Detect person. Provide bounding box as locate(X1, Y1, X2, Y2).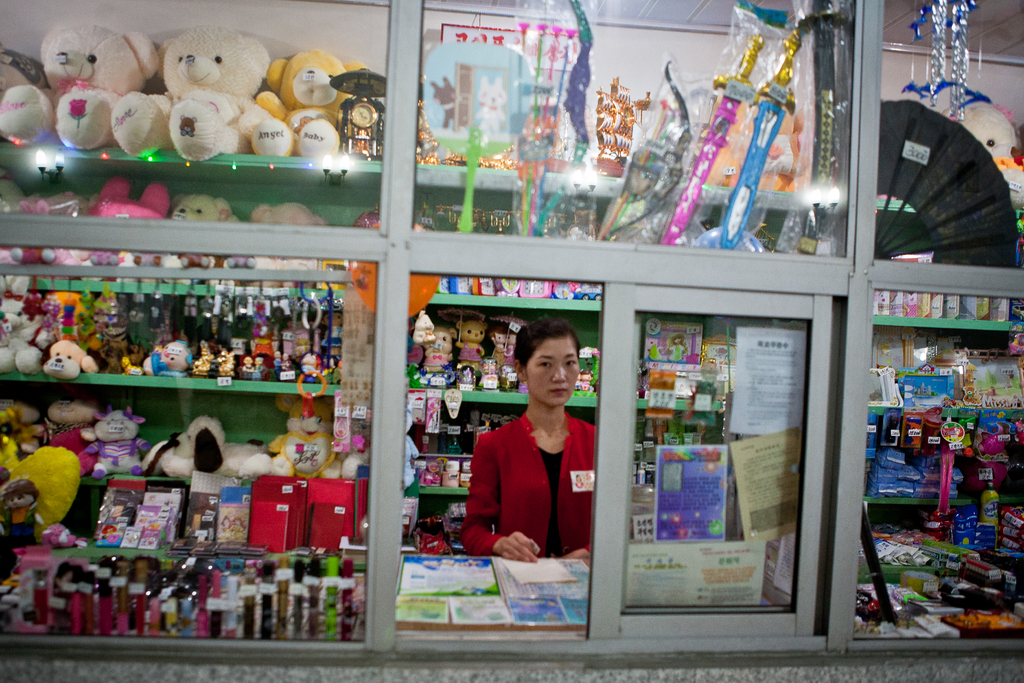
locate(481, 325, 605, 591).
